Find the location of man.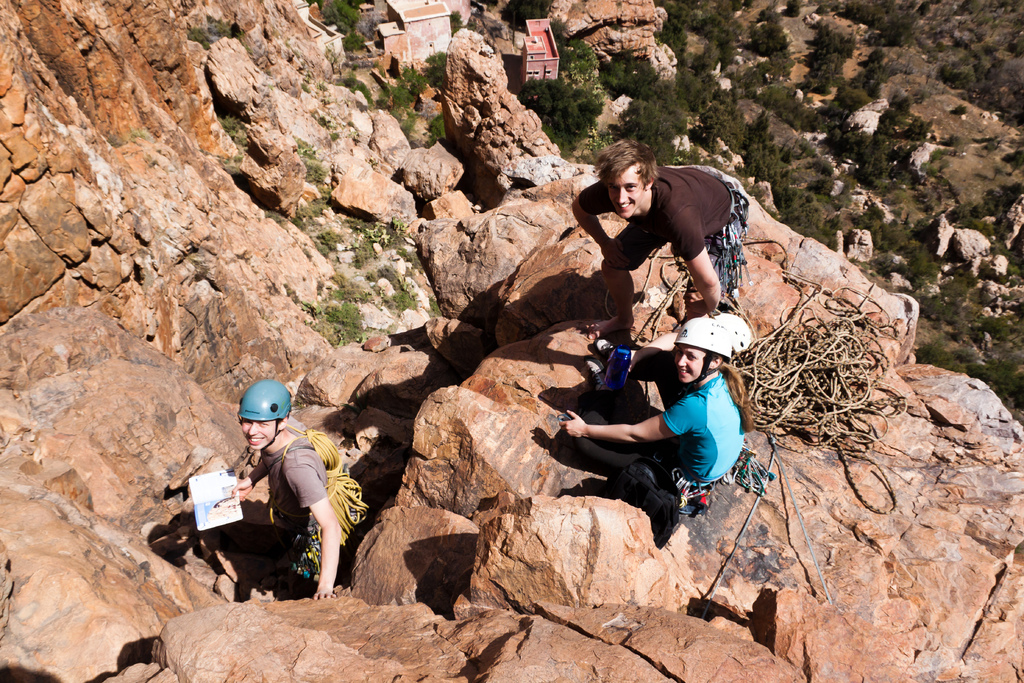
Location: x1=239, y1=402, x2=356, y2=612.
